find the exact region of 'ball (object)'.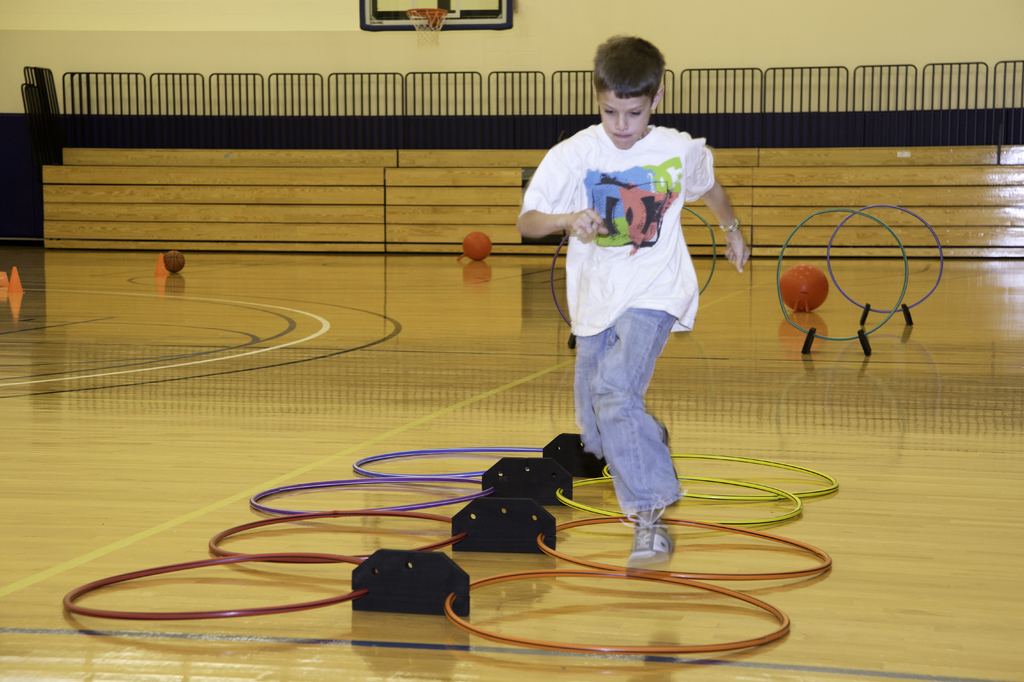
Exact region: Rect(782, 263, 829, 309).
